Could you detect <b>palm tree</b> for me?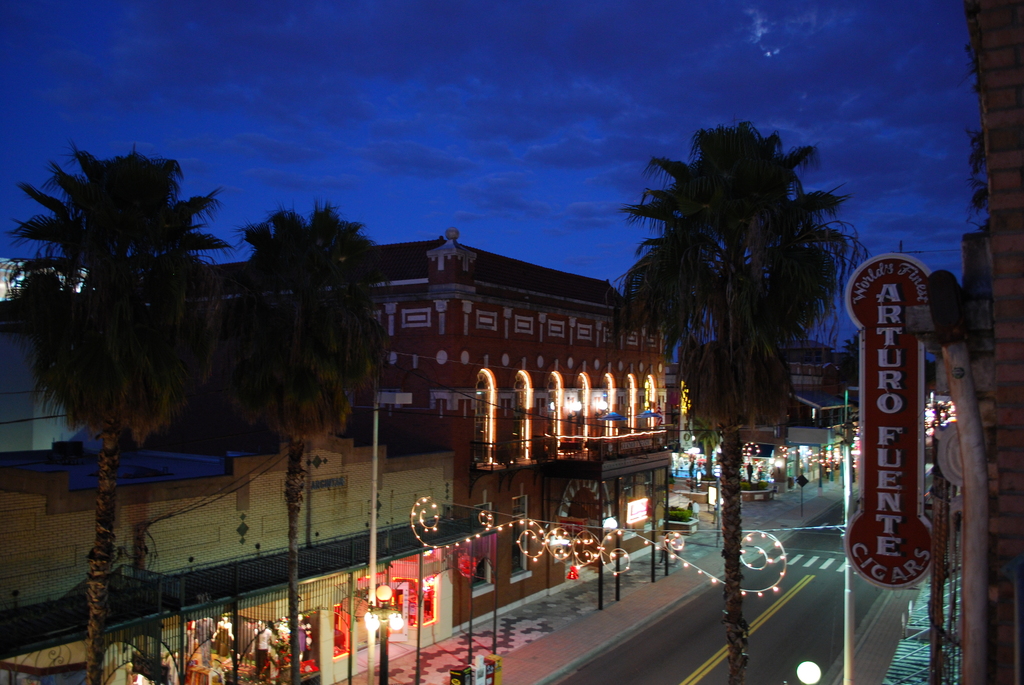
Detection result: Rect(626, 119, 855, 682).
